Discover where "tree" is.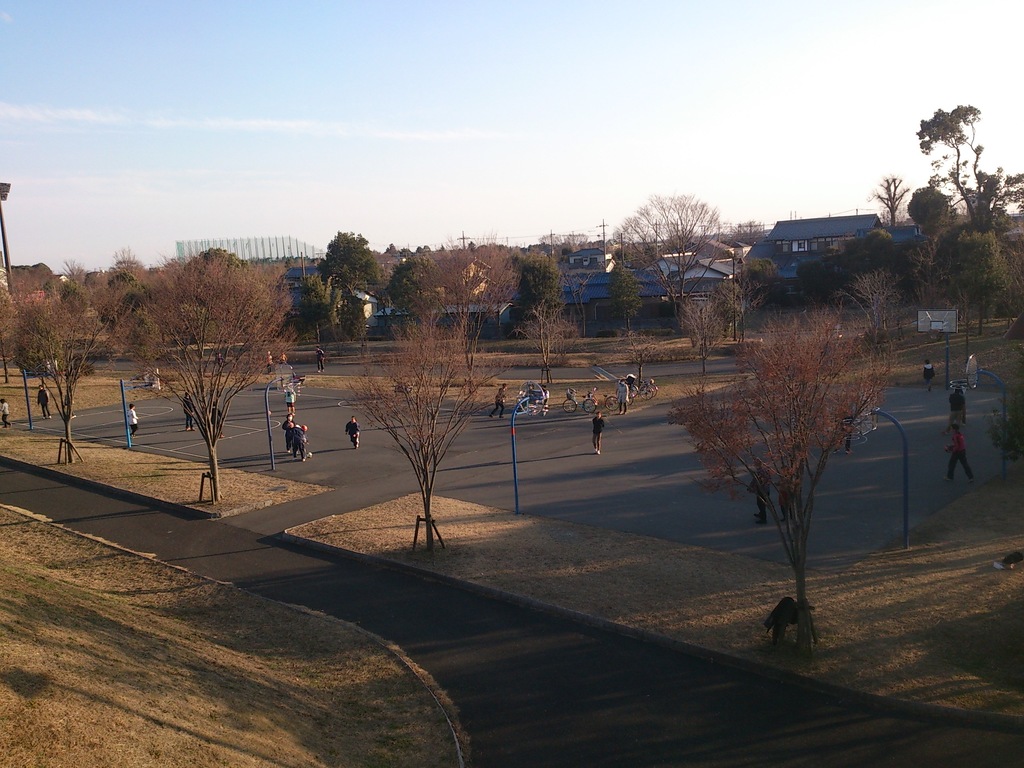
Discovered at crop(623, 347, 652, 385).
